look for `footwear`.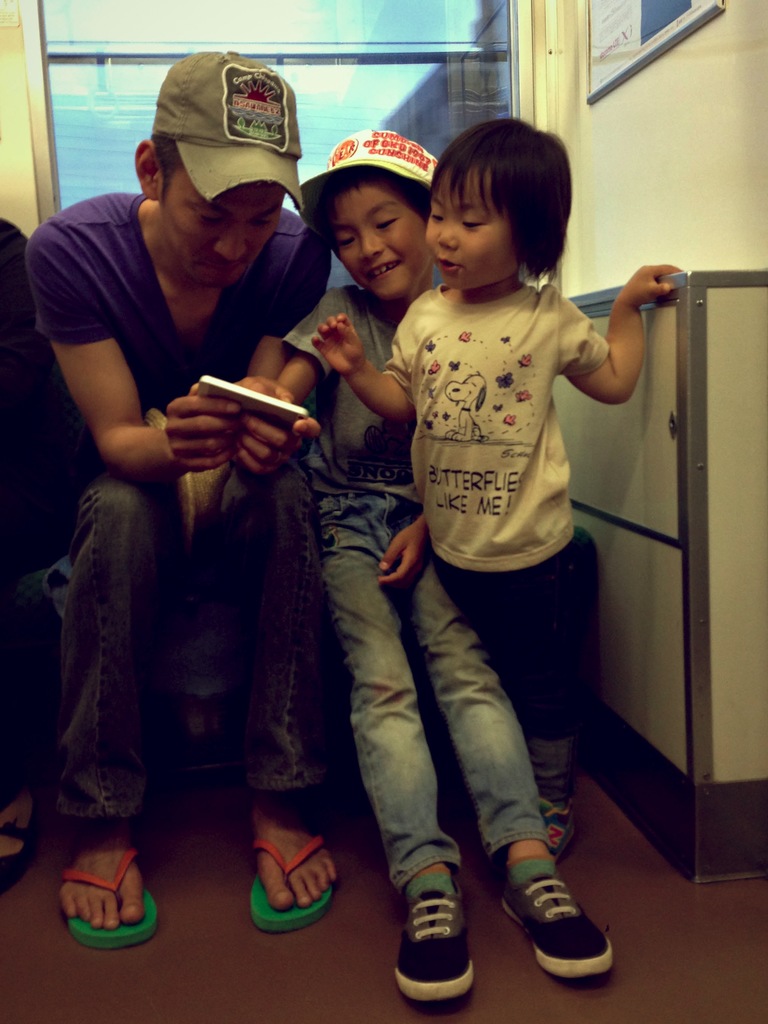
Found: crop(387, 875, 477, 993).
